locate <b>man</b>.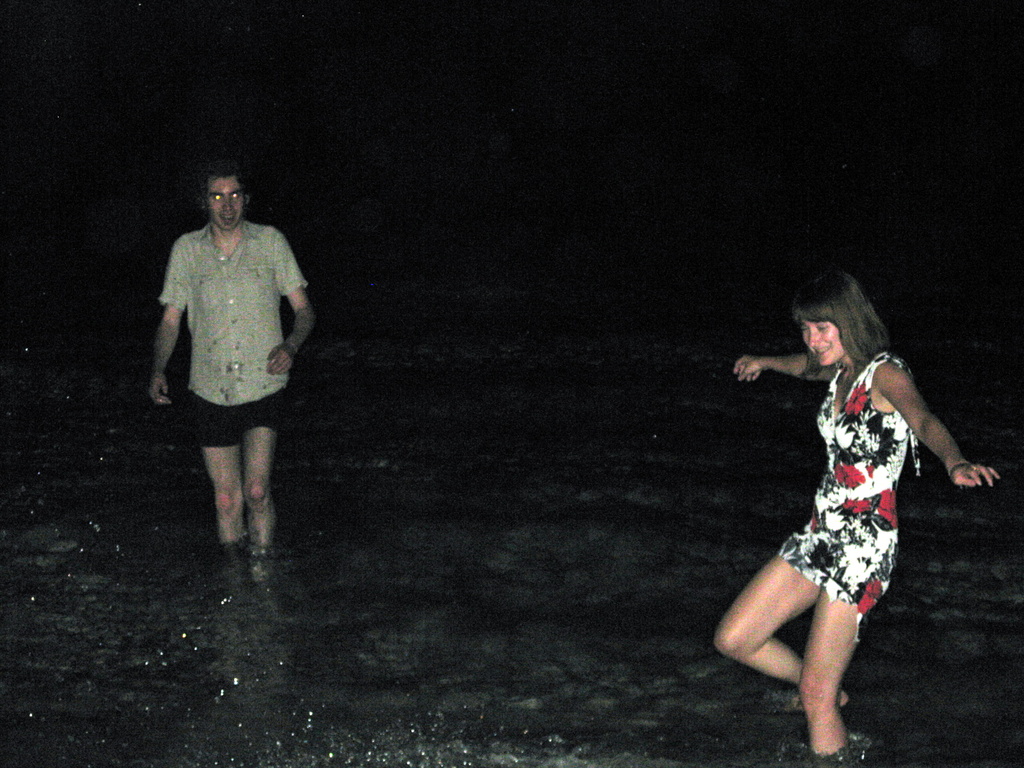
Bounding box: {"x1": 145, "y1": 159, "x2": 313, "y2": 576}.
